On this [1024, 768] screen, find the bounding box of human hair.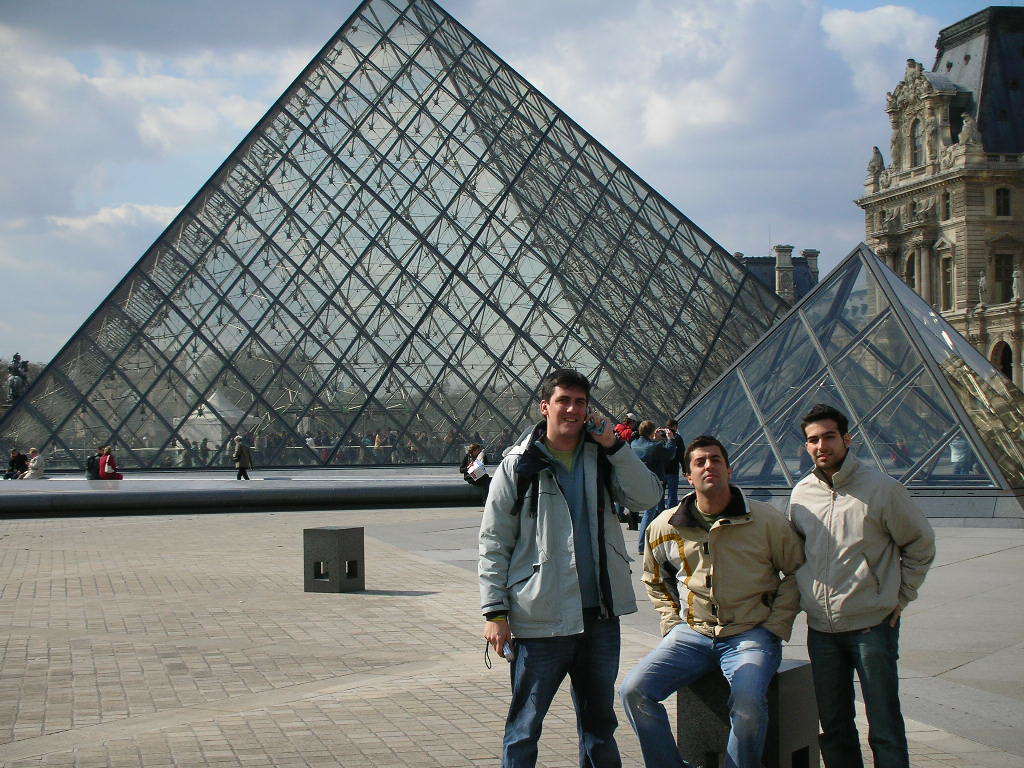
Bounding box: l=678, t=432, r=730, b=470.
